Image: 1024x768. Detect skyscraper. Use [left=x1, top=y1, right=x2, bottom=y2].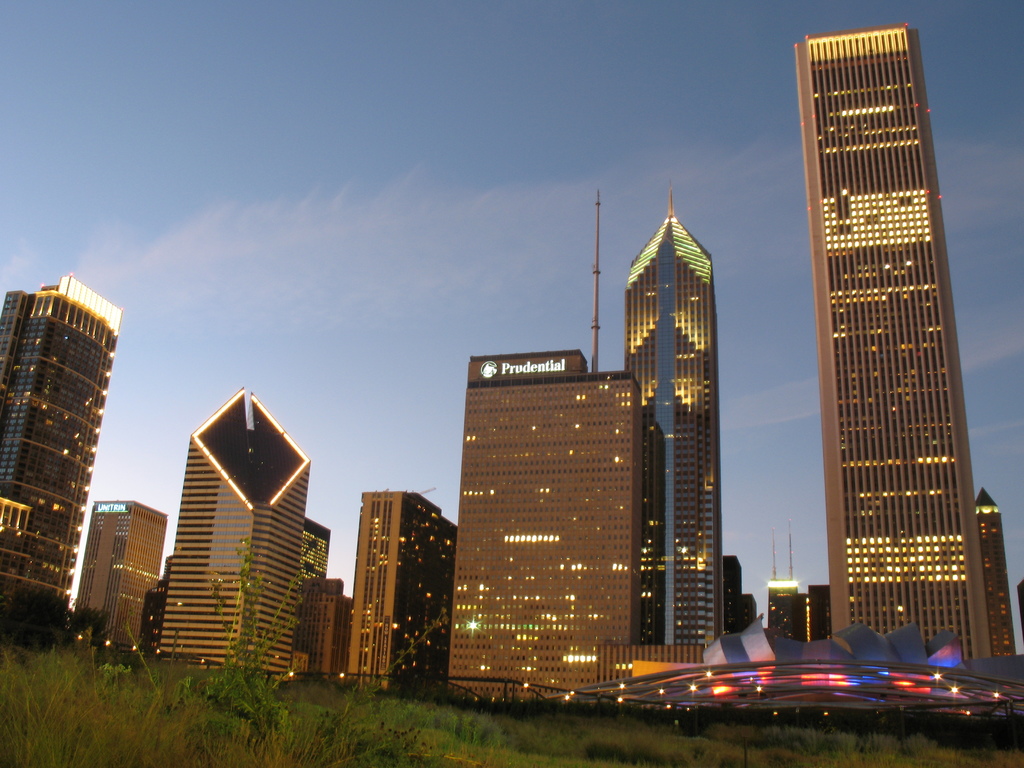
[left=351, top=478, right=466, bottom=684].
